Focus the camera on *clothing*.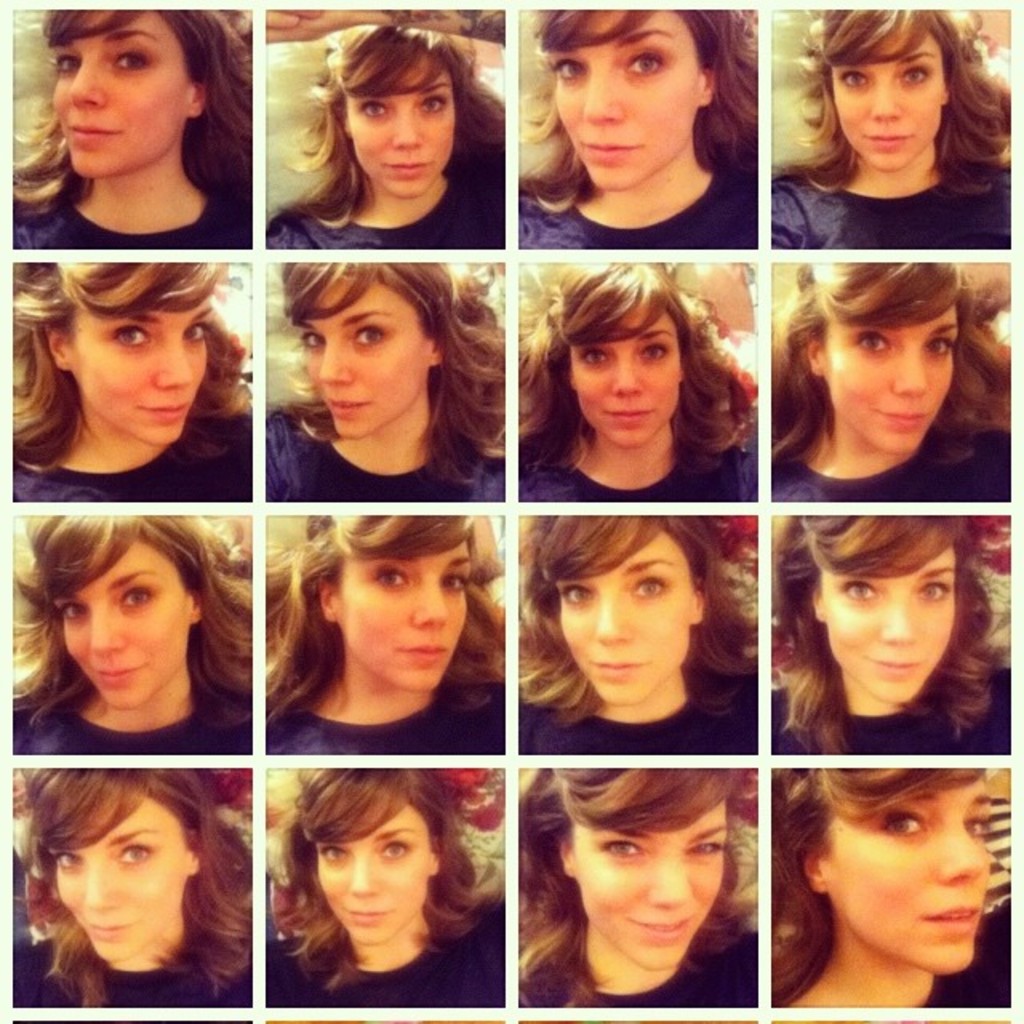
Focus region: x1=770 y1=170 x2=1019 y2=253.
